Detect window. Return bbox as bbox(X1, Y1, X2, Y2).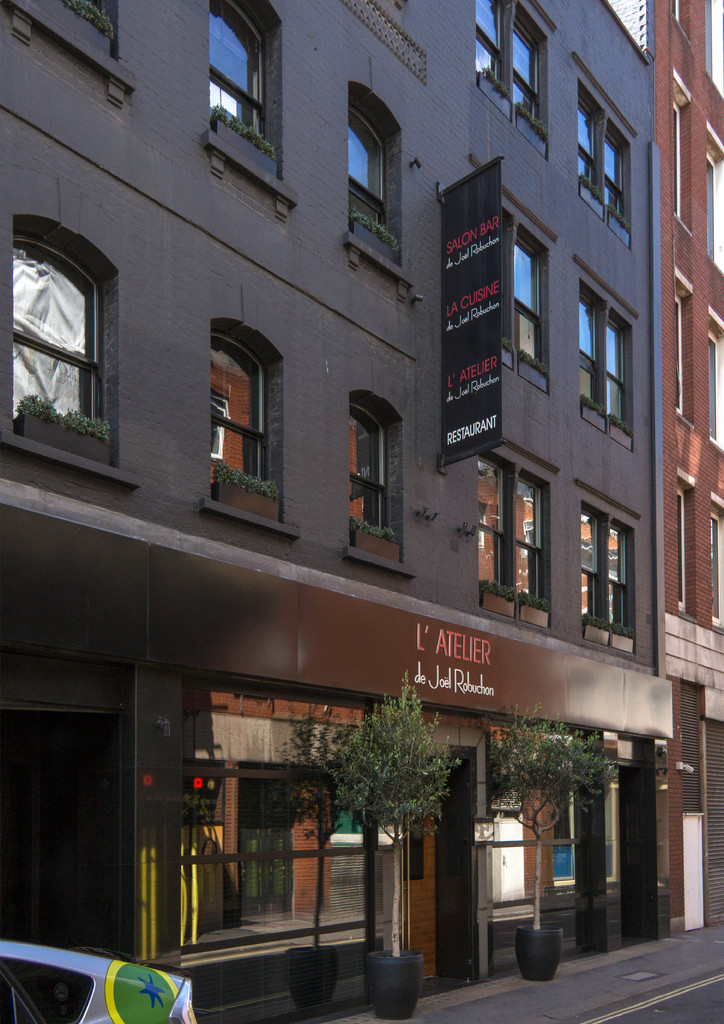
bbox(669, 271, 699, 428).
